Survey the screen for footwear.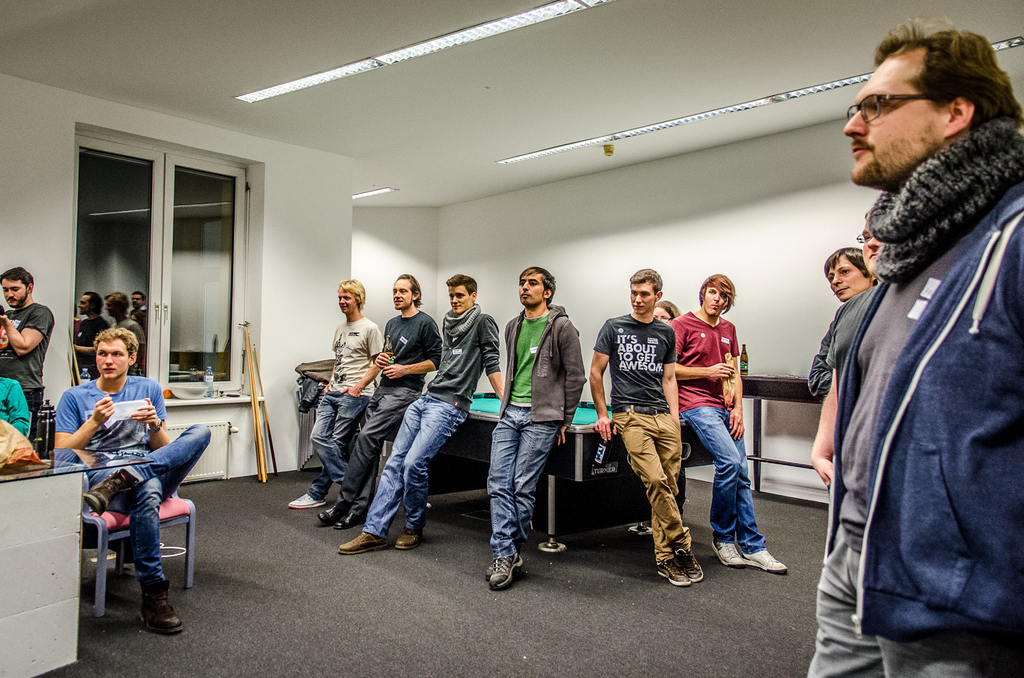
Survey found: box(394, 527, 425, 551).
